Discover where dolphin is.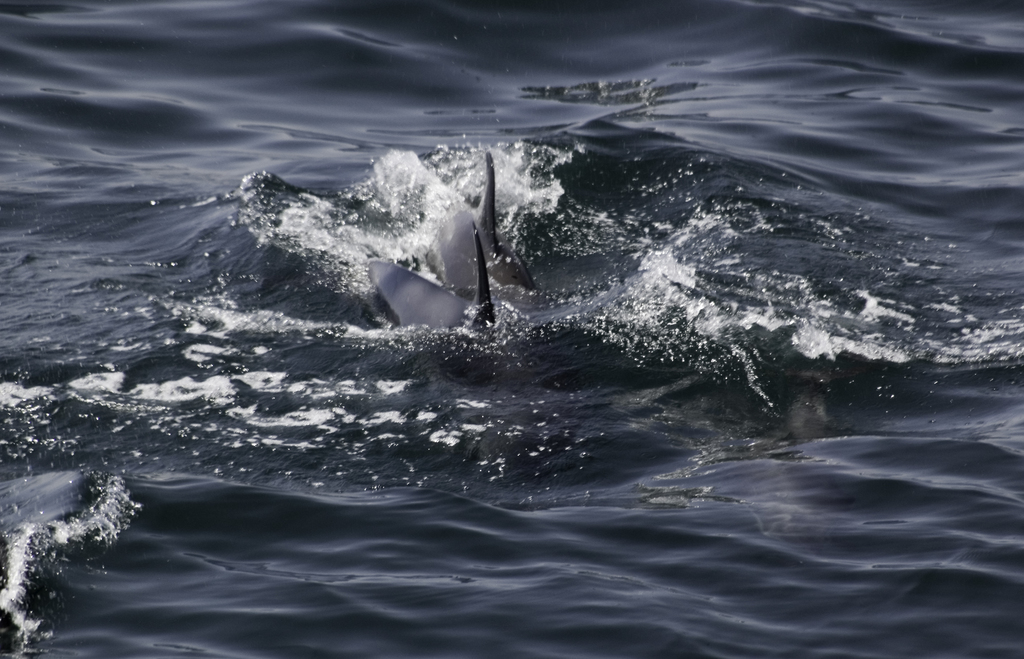
Discovered at region(426, 150, 543, 318).
